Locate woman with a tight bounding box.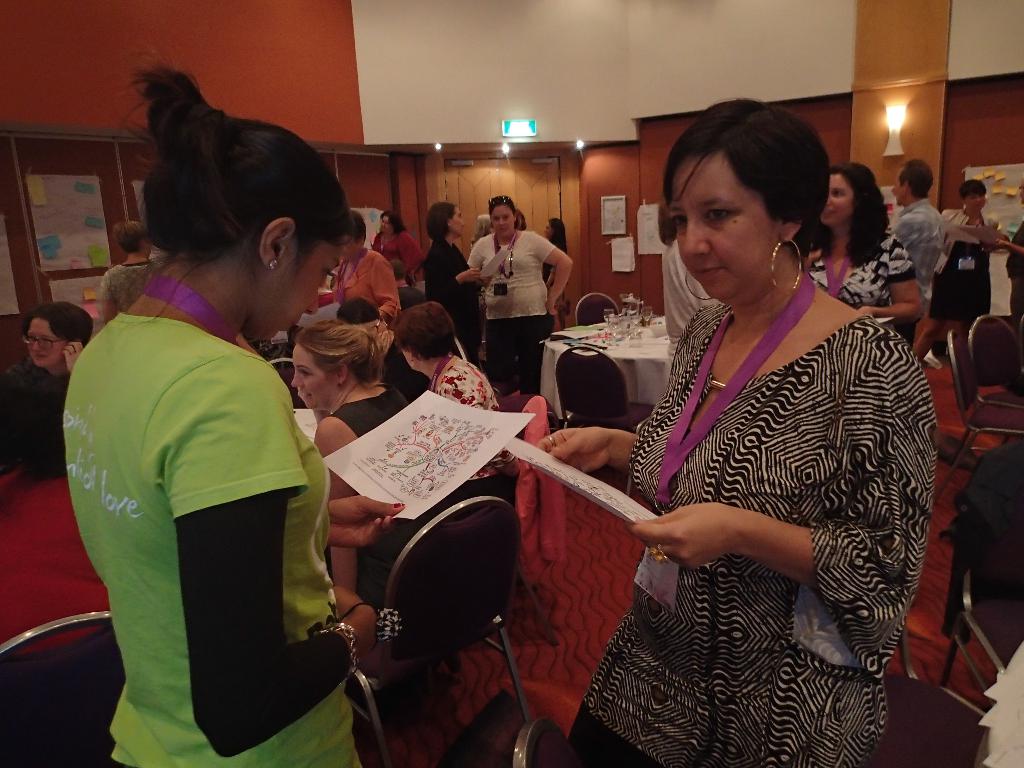
<bbox>367, 212, 433, 283</bbox>.
